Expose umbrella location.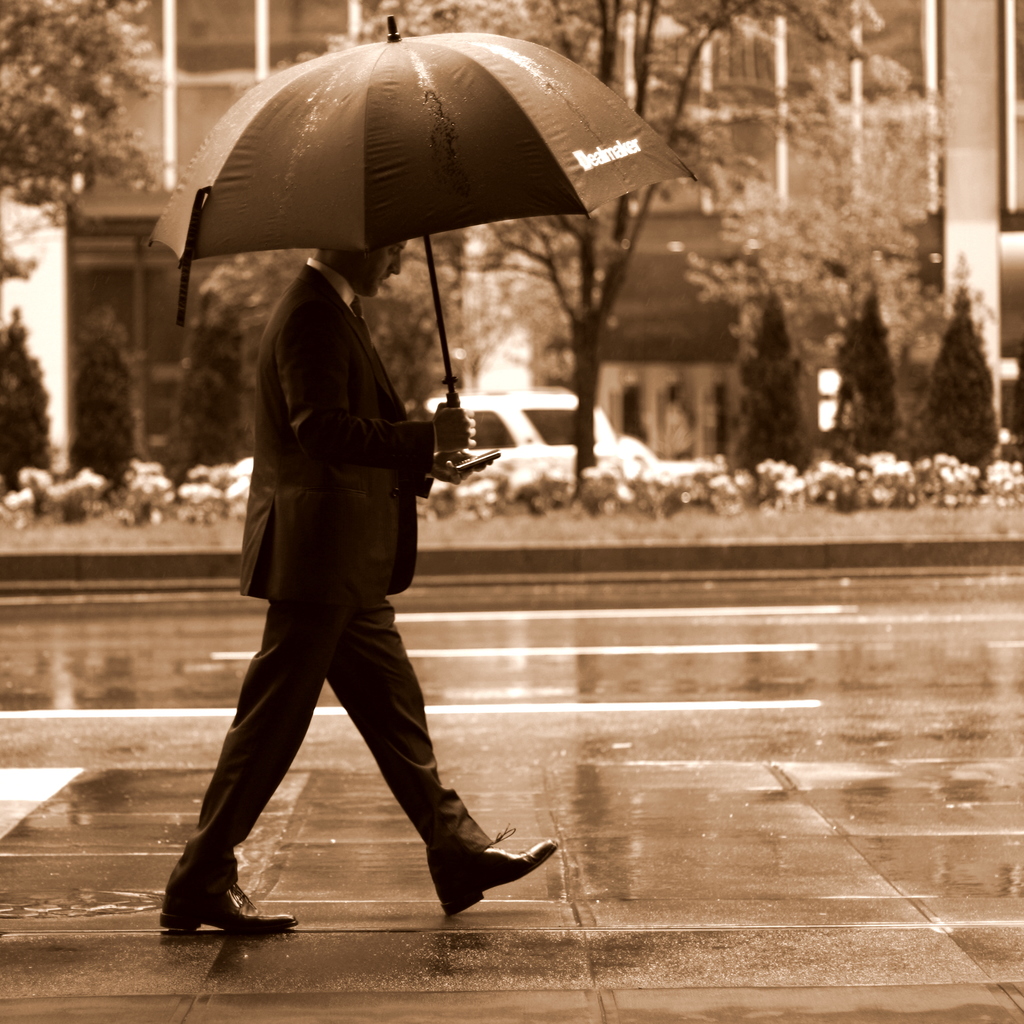
Exposed at 153, 11, 705, 473.
